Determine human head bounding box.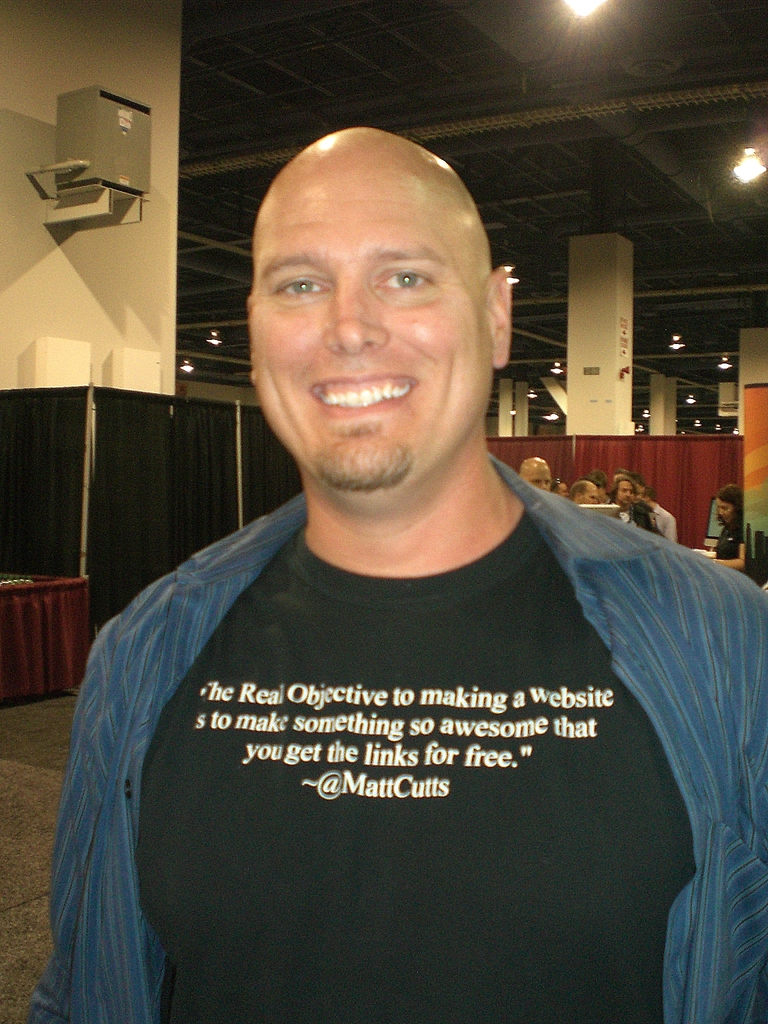
Determined: 716/483/742/531.
